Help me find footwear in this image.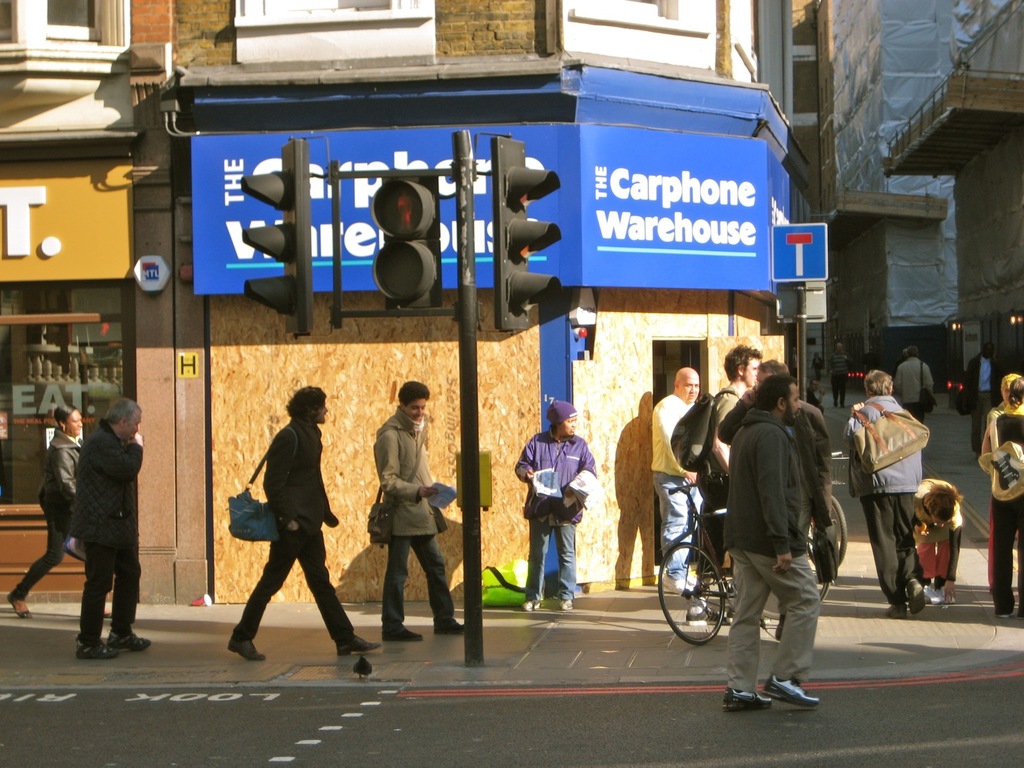
Found it: bbox=(558, 595, 576, 614).
